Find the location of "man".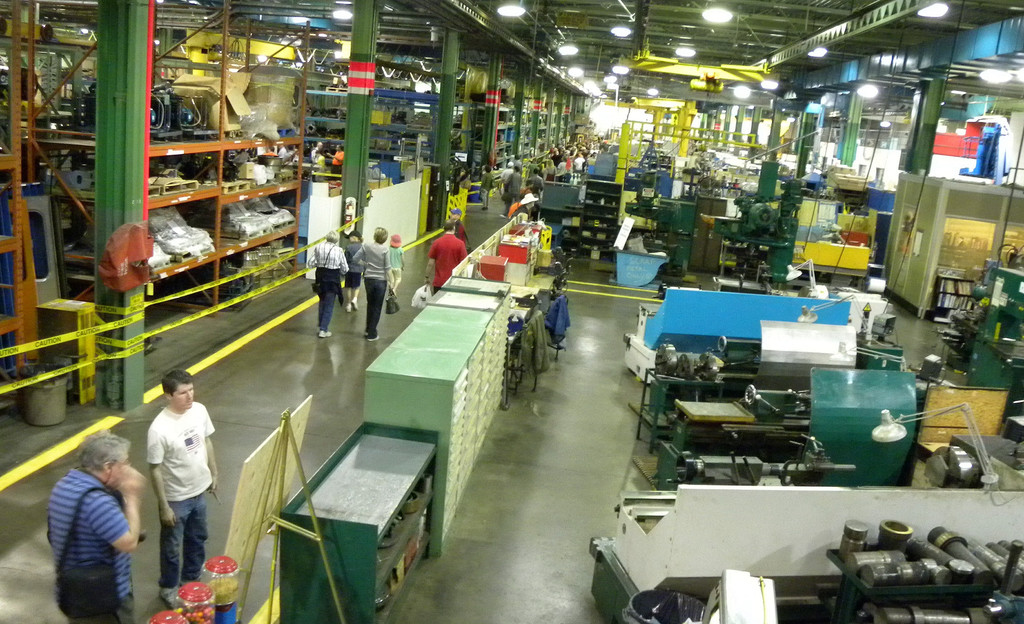
Location: [424, 221, 469, 298].
